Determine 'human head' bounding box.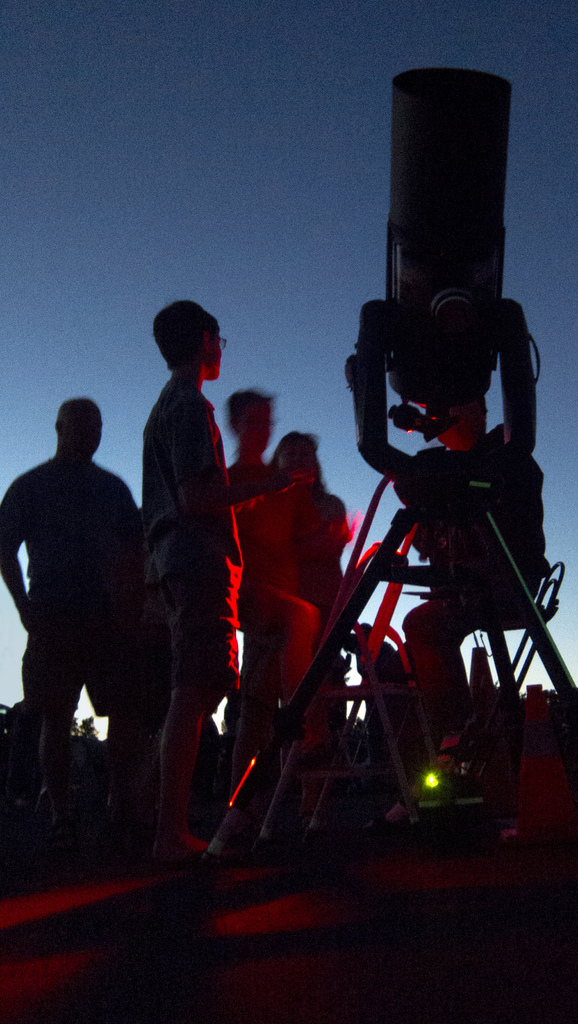
Determined: bbox=(135, 292, 224, 372).
